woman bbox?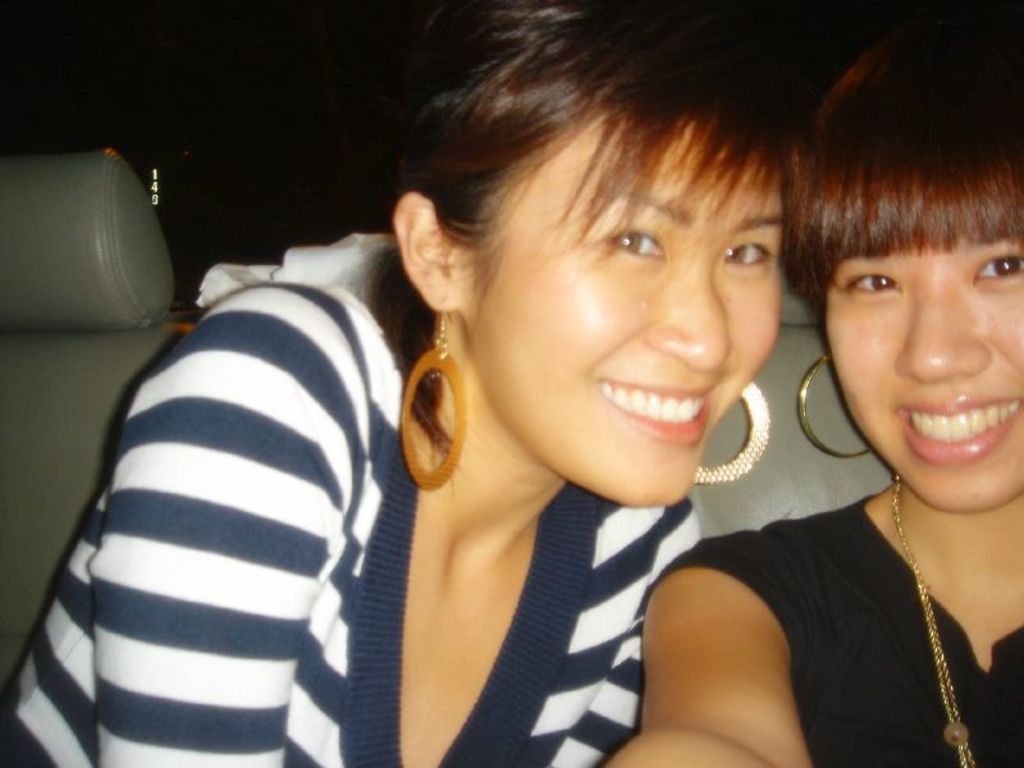
(0, 0, 786, 767)
